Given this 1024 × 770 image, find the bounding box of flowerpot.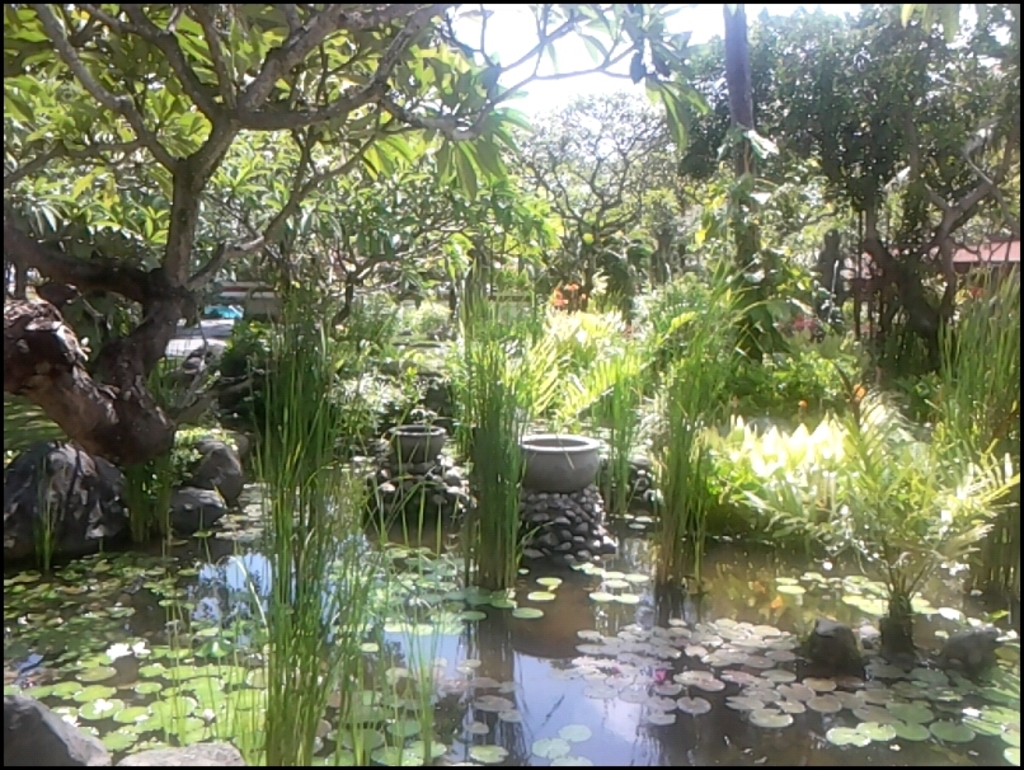
516,422,610,507.
